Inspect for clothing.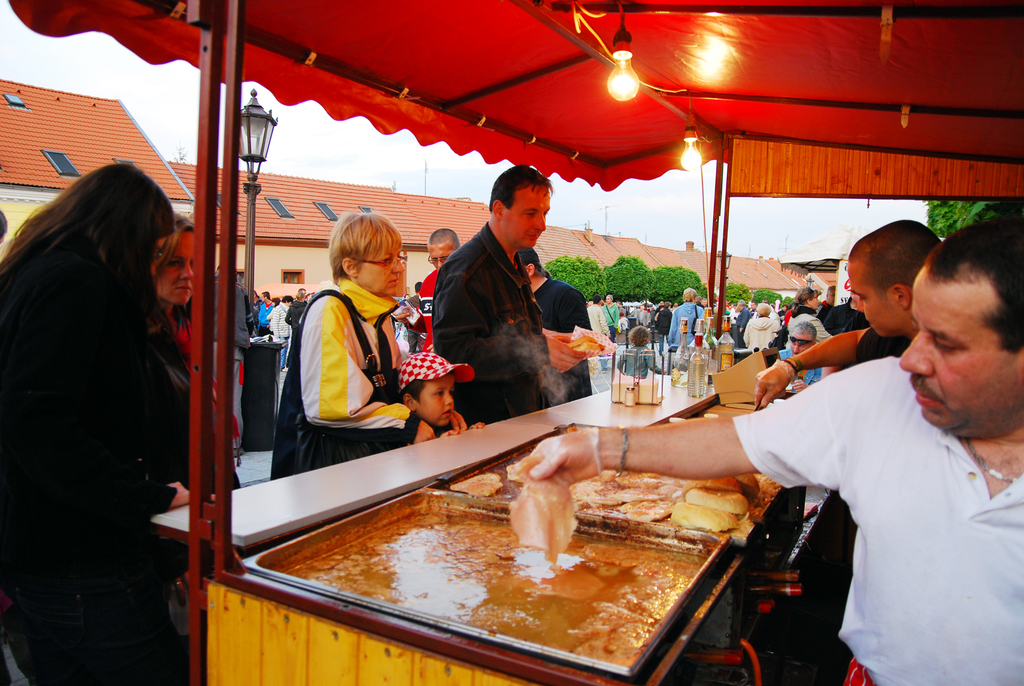
Inspection: rect(413, 396, 460, 435).
